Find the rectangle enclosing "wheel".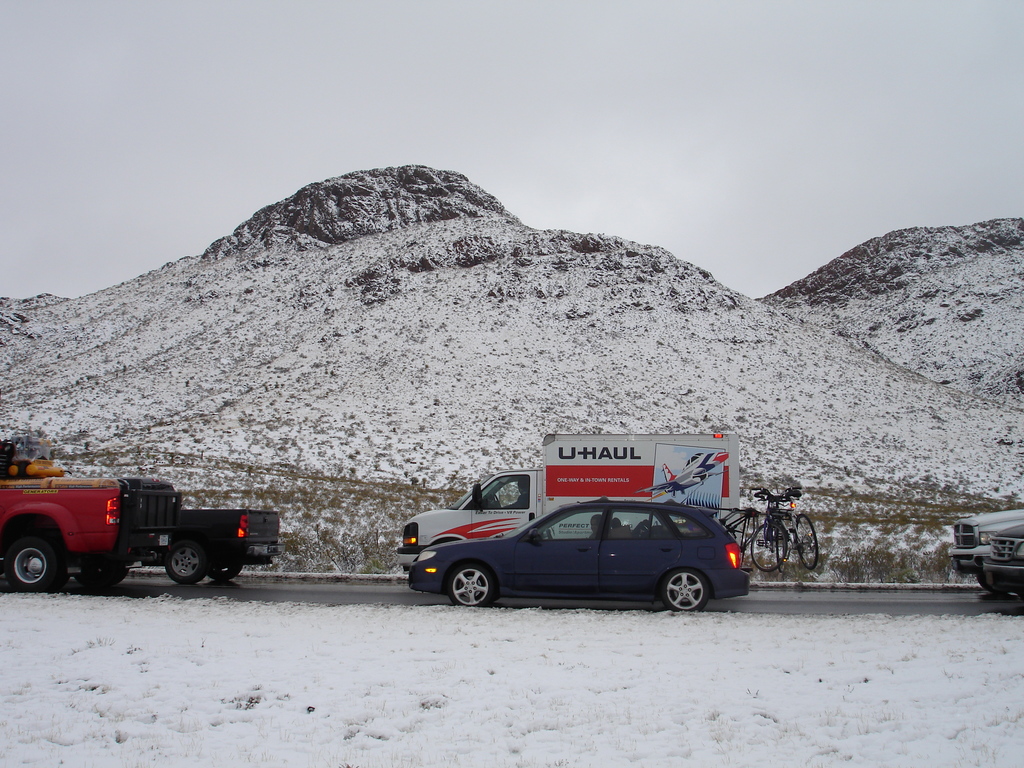
[794,513,817,570].
